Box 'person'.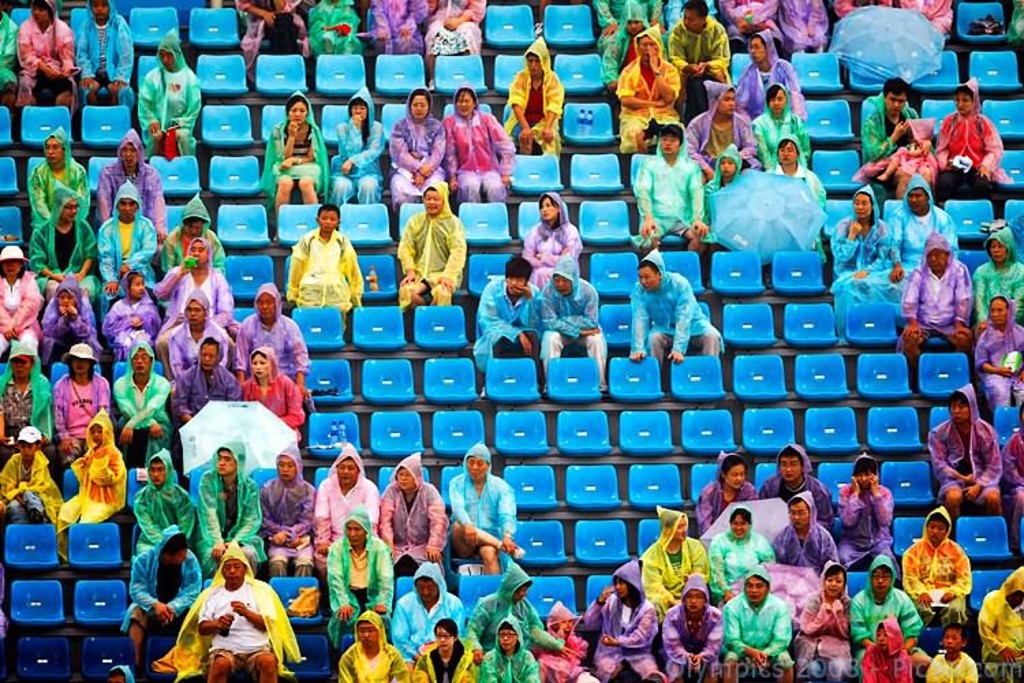
[left=825, top=179, right=901, bottom=335].
